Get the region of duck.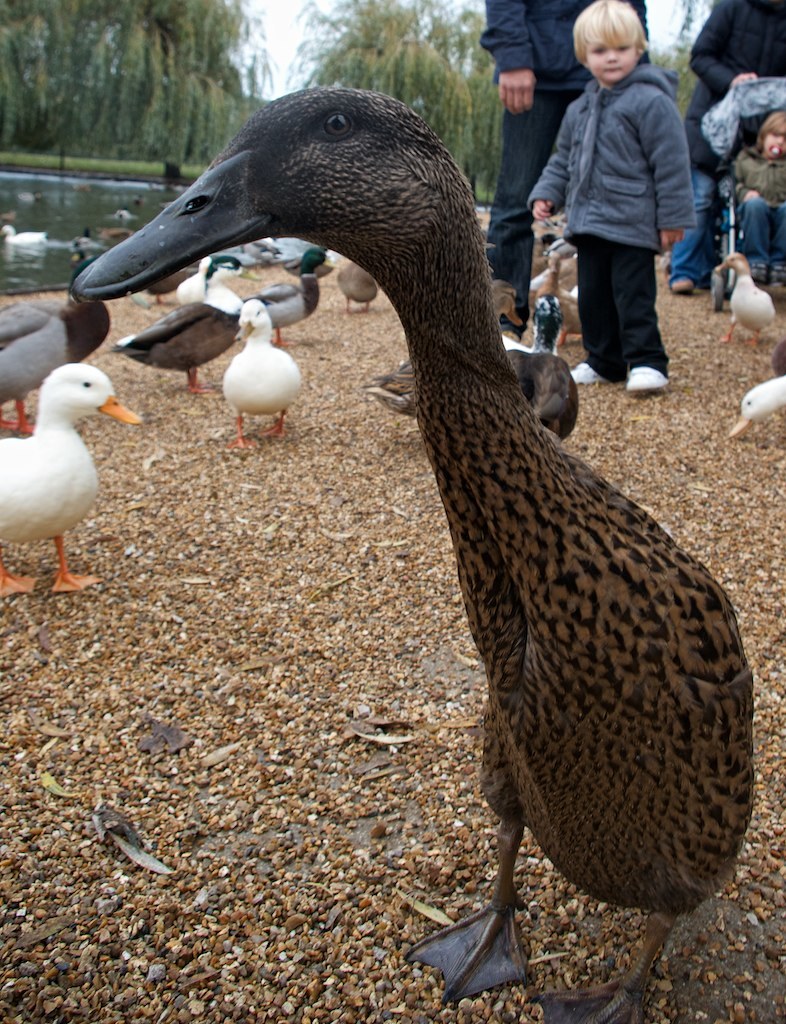
crop(62, 86, 758, 1023).
